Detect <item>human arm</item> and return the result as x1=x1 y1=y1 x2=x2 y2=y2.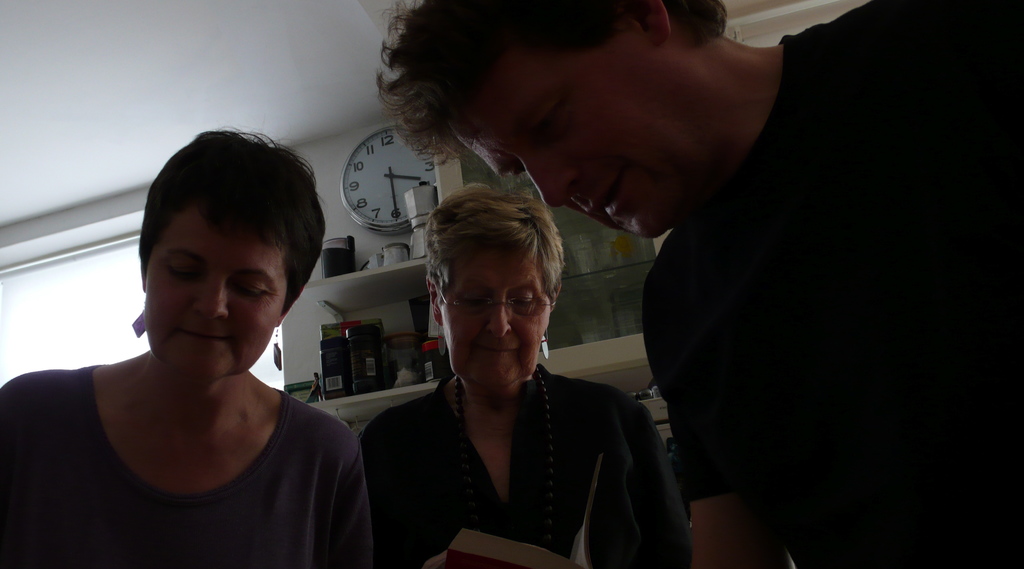
x1=331 y1=425 x2=381 y2=568.
